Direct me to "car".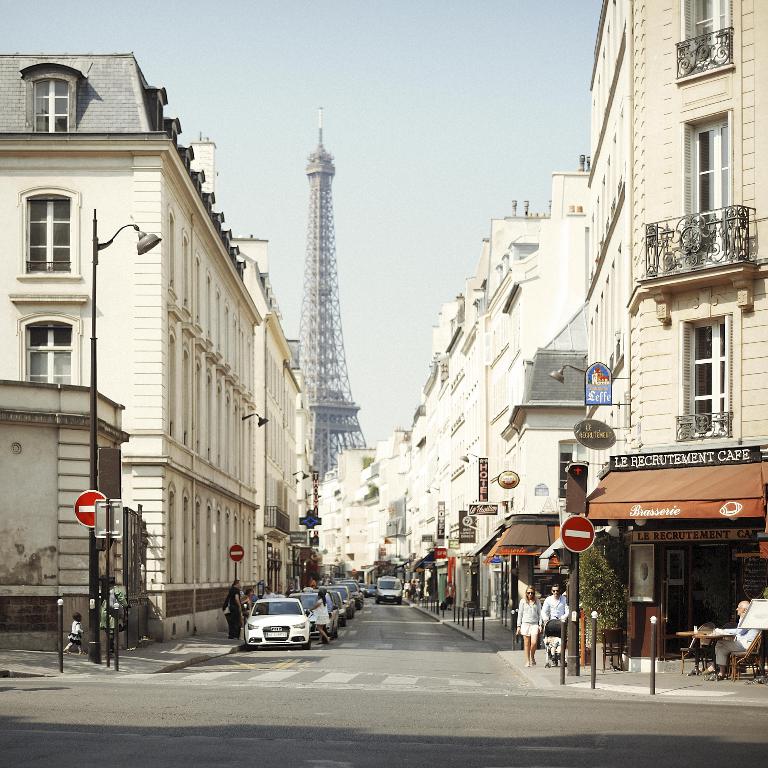
Direction: bbox(376, 576, 410, 612).
